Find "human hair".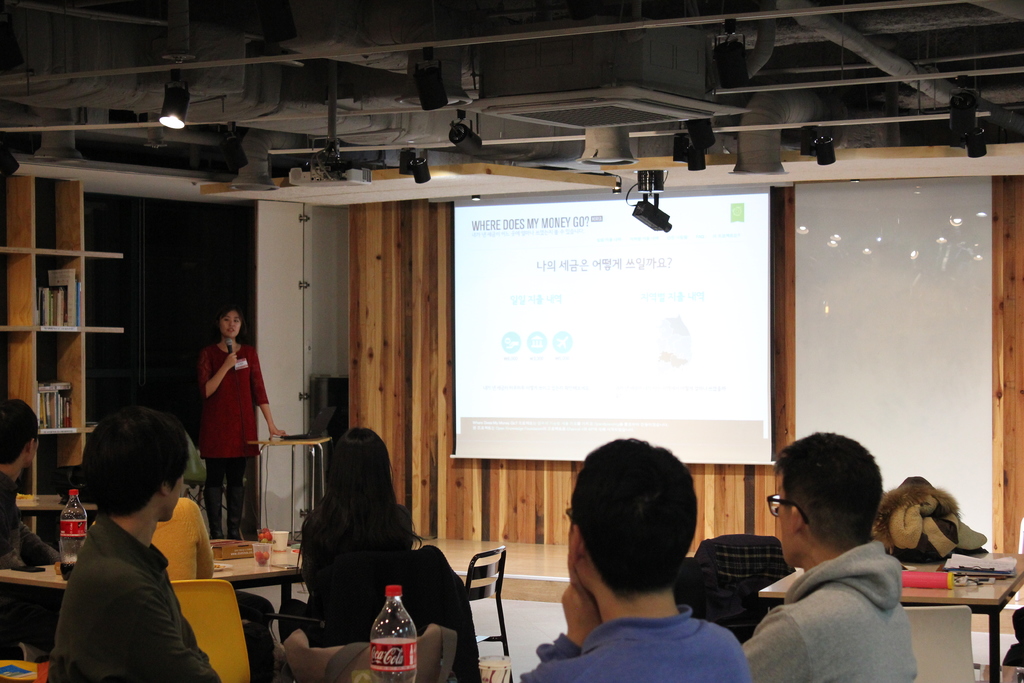
Rect(568, 433, 698, 601).
